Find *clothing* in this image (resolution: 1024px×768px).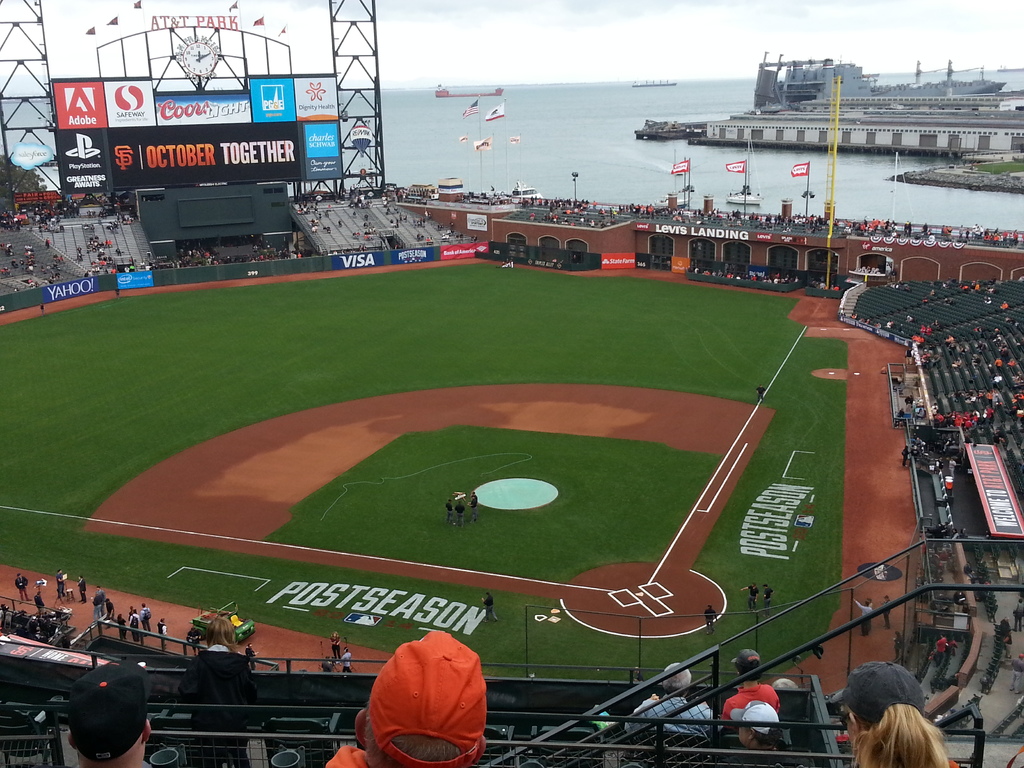
bbox=[355, 616, 513, 758].
